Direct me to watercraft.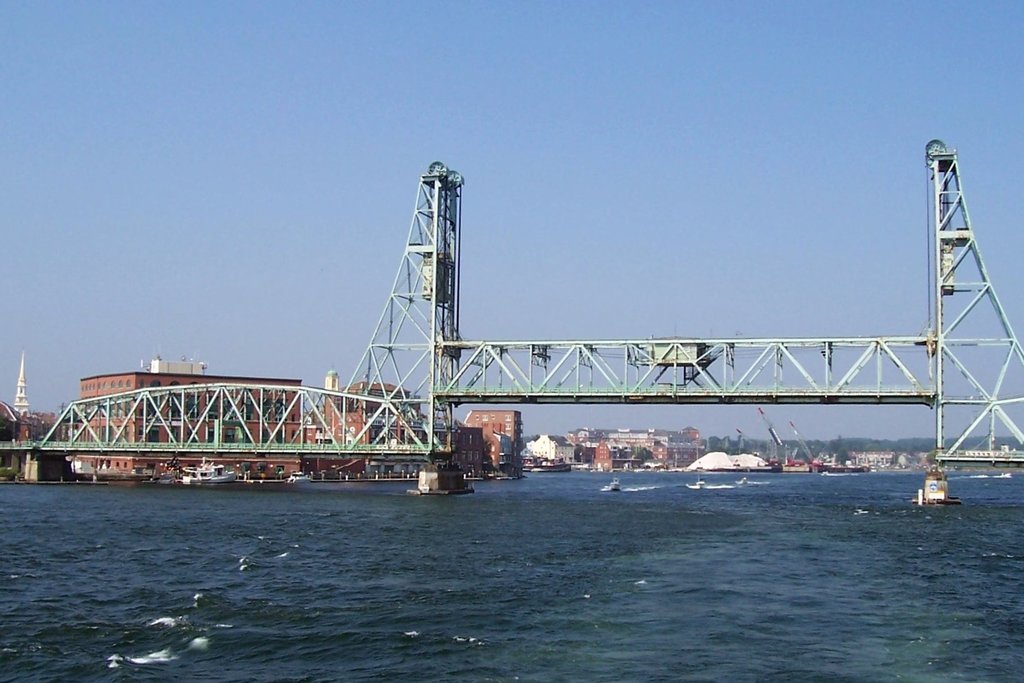
Direction: (left=684, top=473, right=712, bottom=491).
